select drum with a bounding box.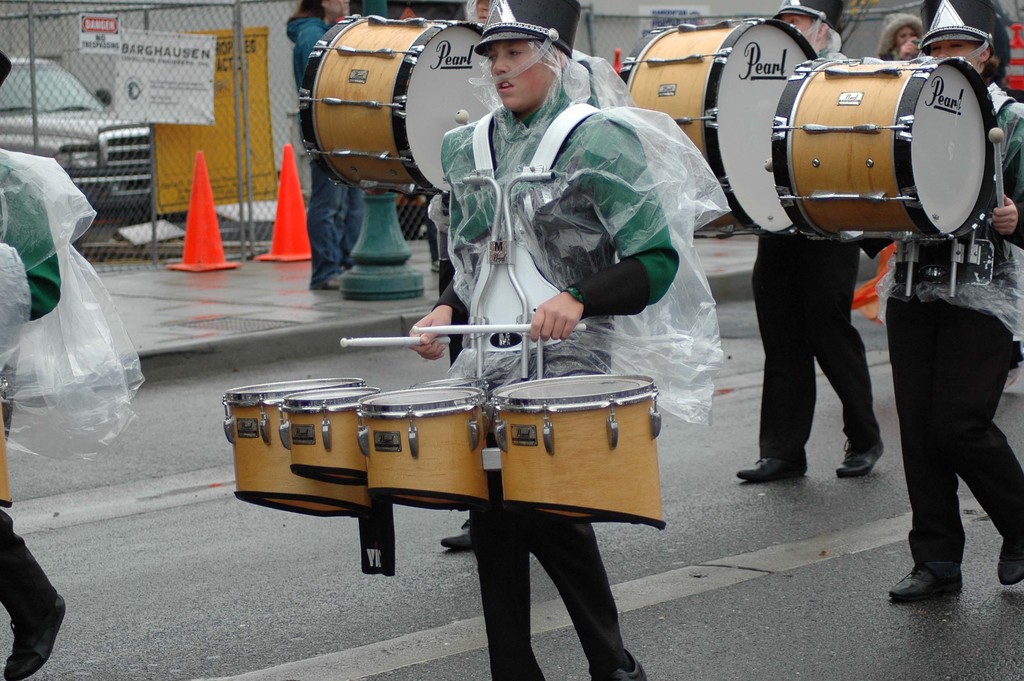
Rect(431, 373, 486, 386).
